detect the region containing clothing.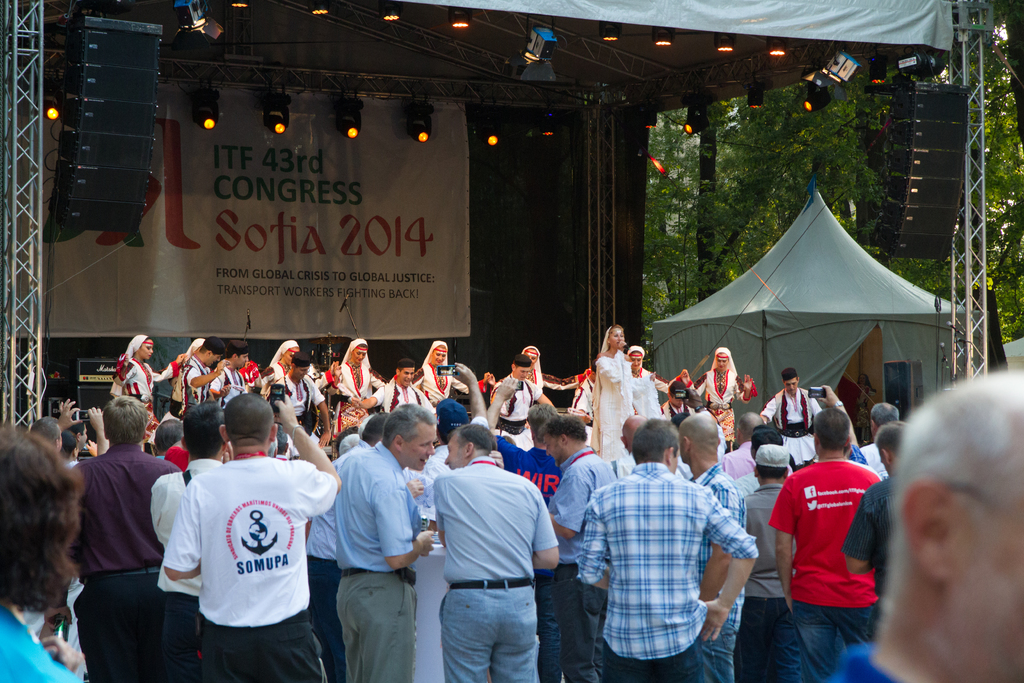
[x1=72, y1=441, x2=178, y2=682].
